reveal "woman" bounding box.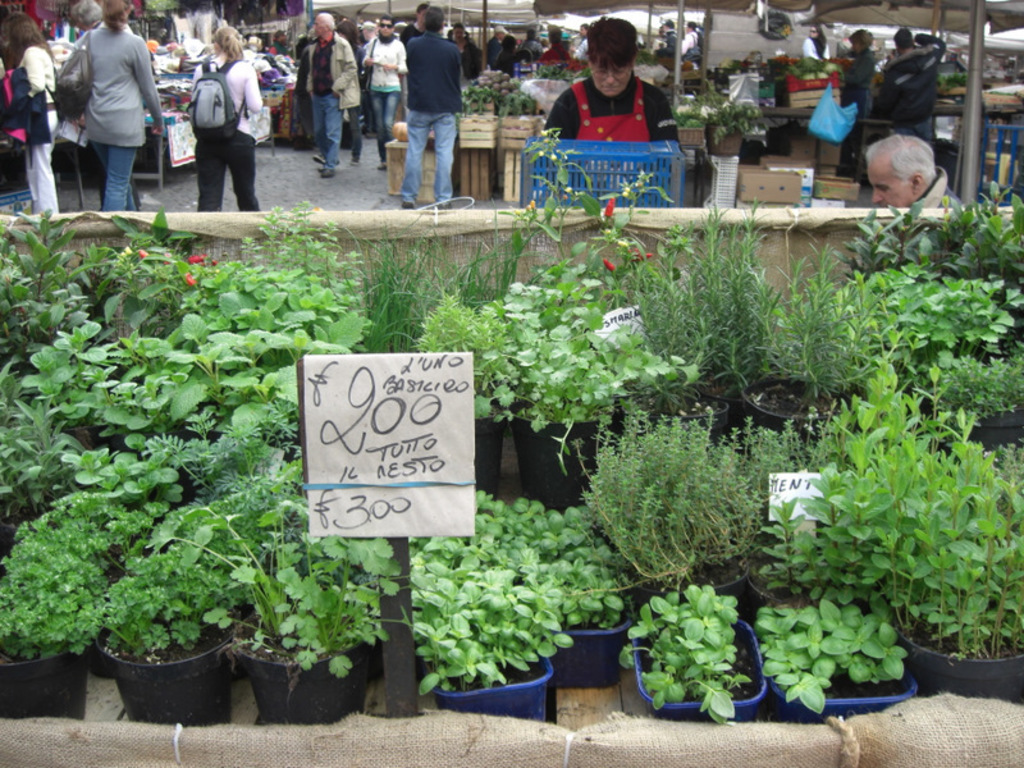
Revealed: 541:27:573:64.
